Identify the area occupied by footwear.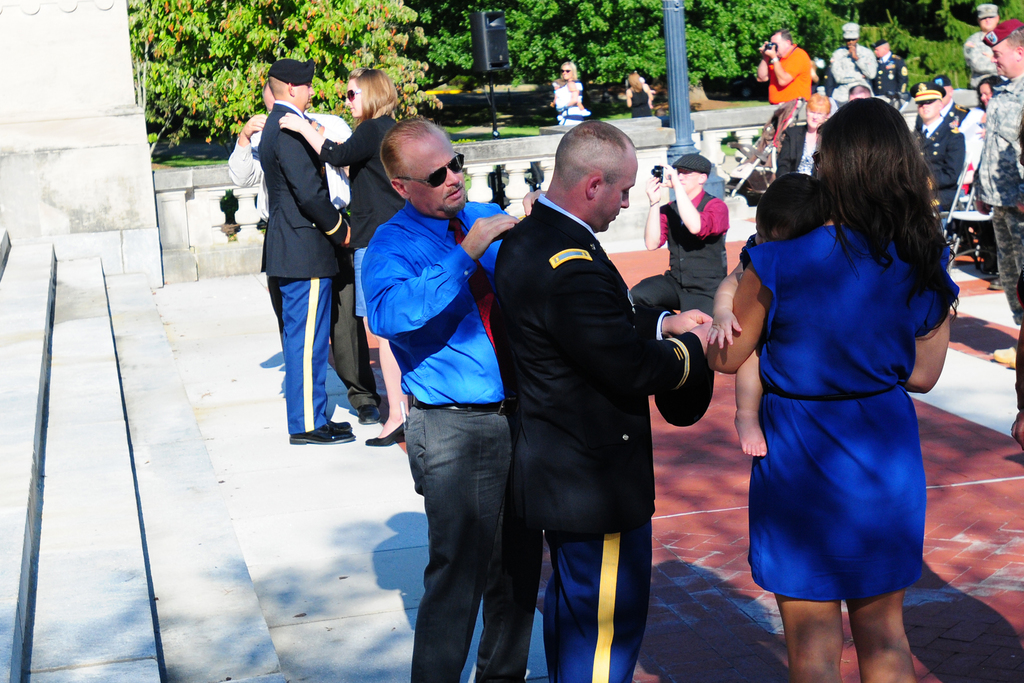
Area: x1=989, y1=342, x2=1014, y2=366.
